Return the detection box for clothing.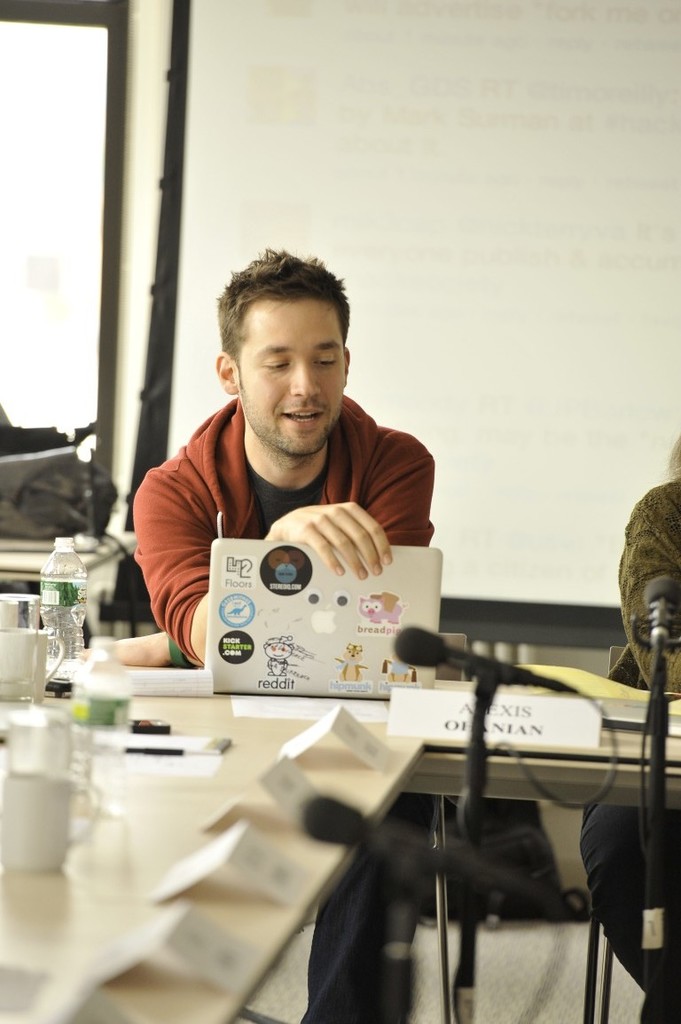
left=579, top=478, right=680, bottom=1023.
